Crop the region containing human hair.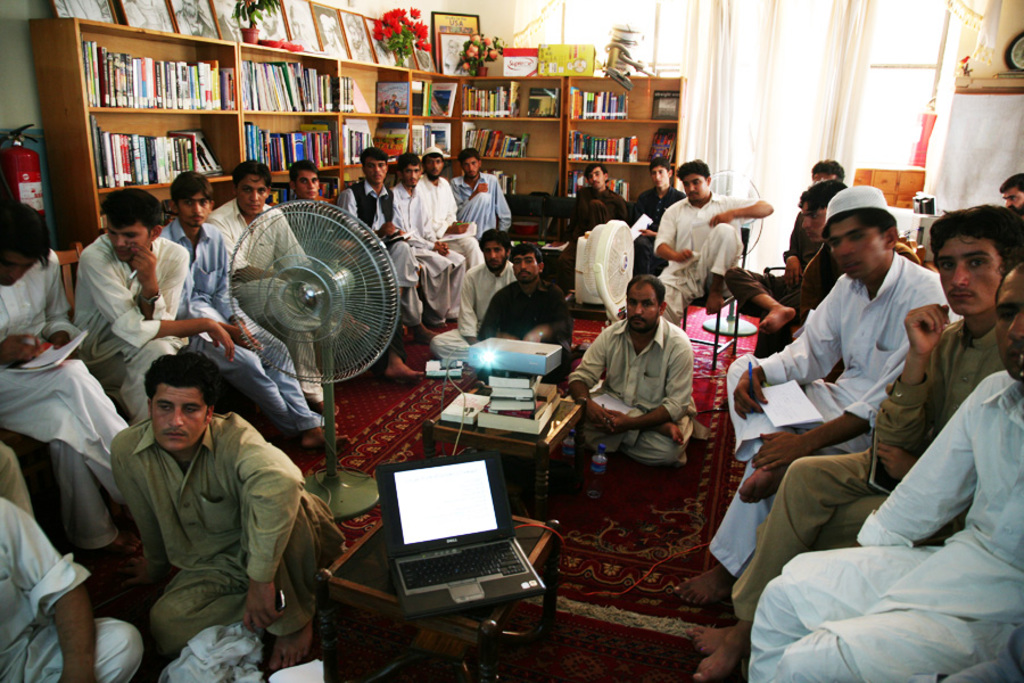
Crop region: [left=397, top=155, right=423, bottom=168].
